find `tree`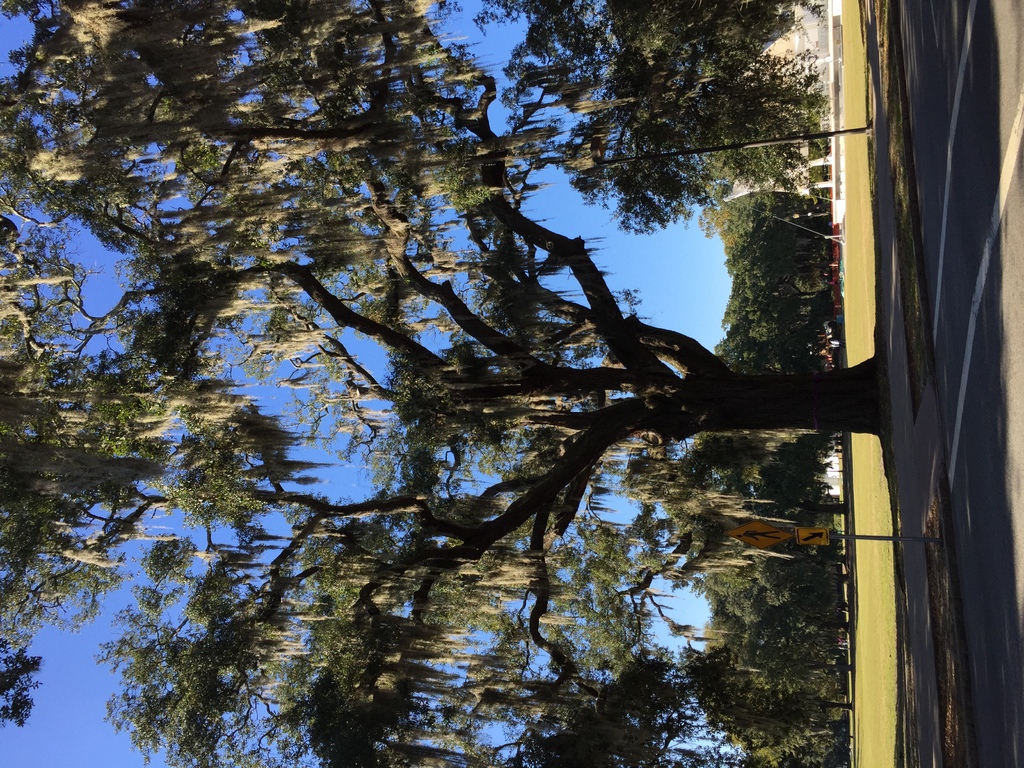
500 0 837 246
